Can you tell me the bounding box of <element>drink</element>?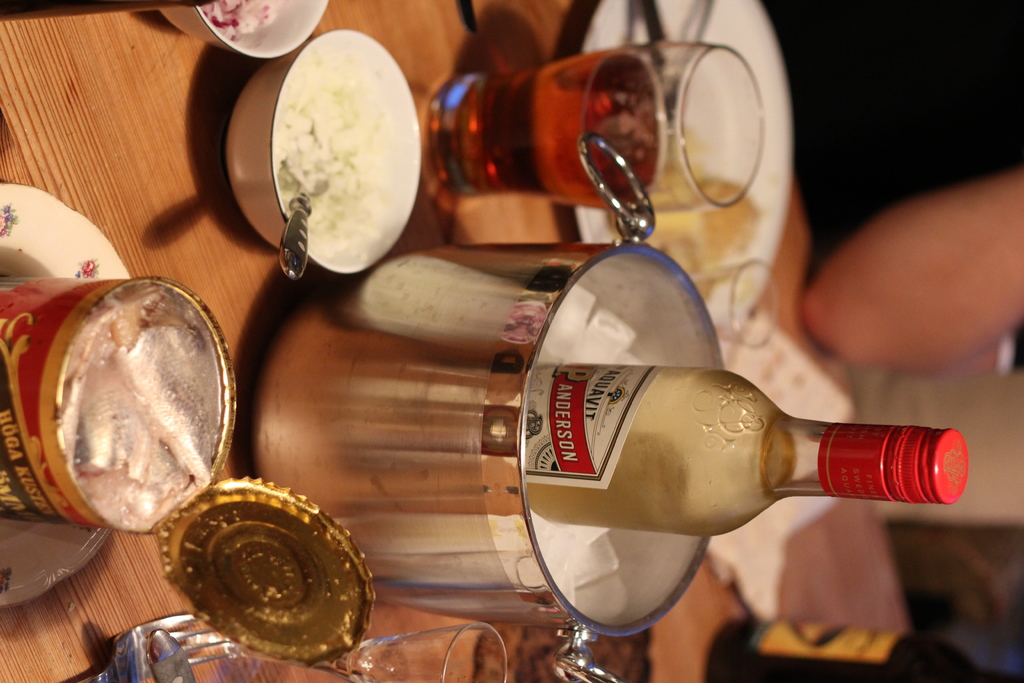
x1=510 y1=349 x2=934 y2=613.
